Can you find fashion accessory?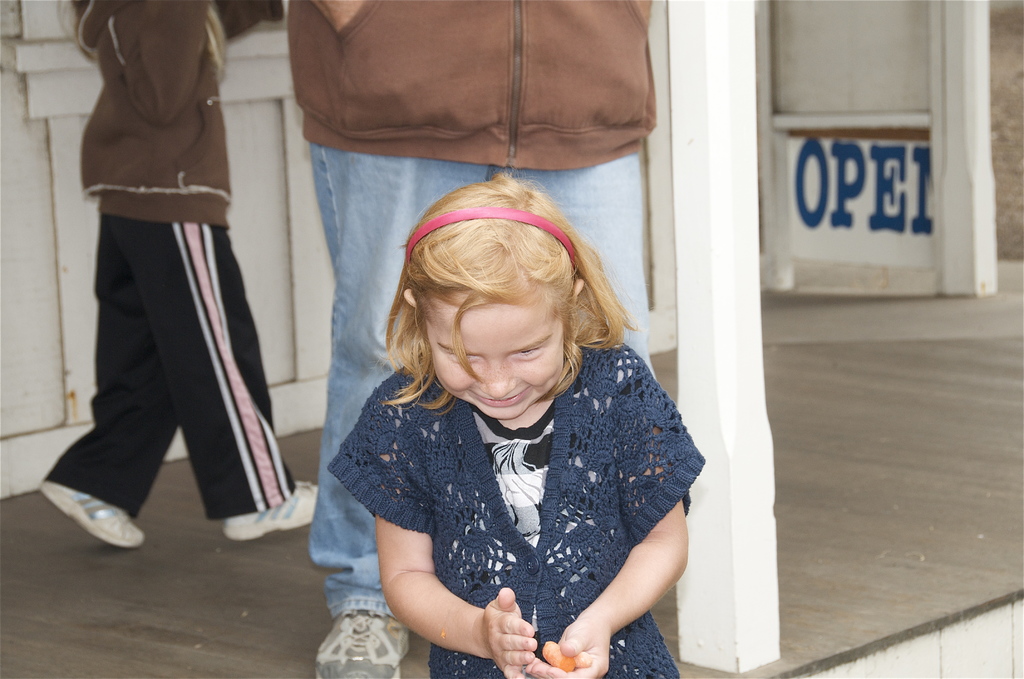
Yes, bounding box: crop(397, 205, 576, 275).
